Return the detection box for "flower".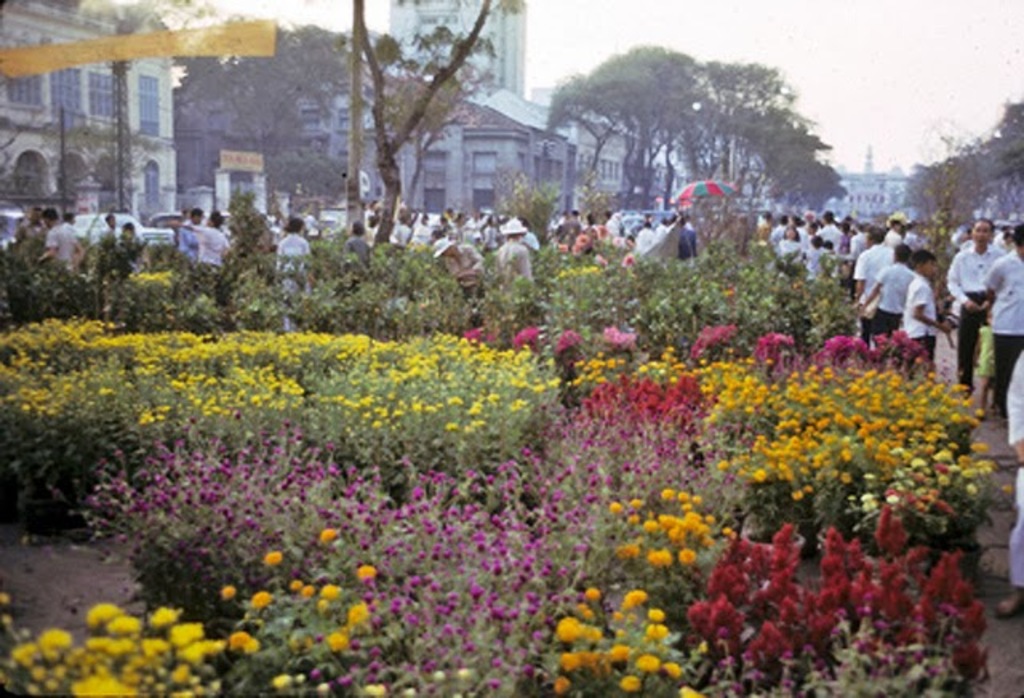
85 599 123 632.
